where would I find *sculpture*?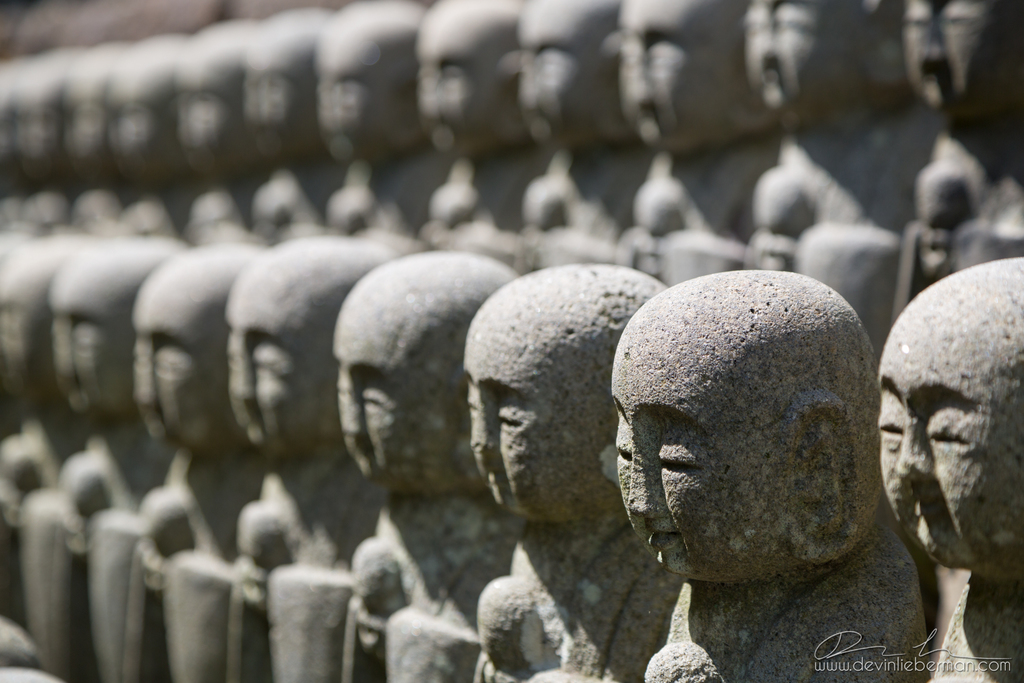
At 614, 0, 773, 265.
